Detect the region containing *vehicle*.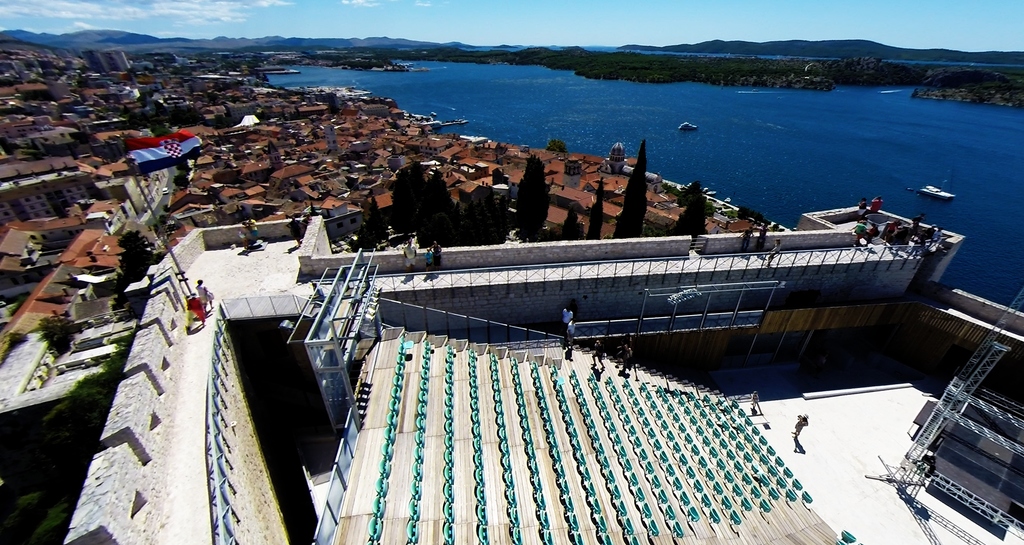
BBox(919, 184, 953, 201).
